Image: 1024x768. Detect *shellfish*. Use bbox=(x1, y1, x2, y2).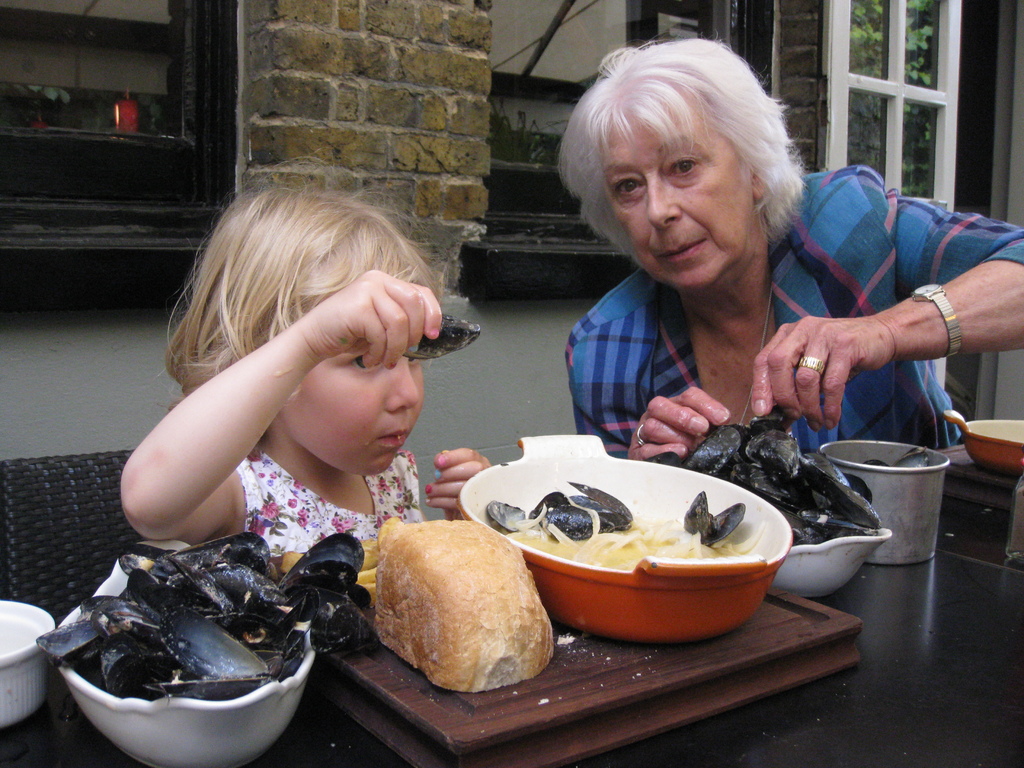
bbox=(681, 486, 751, 545).
